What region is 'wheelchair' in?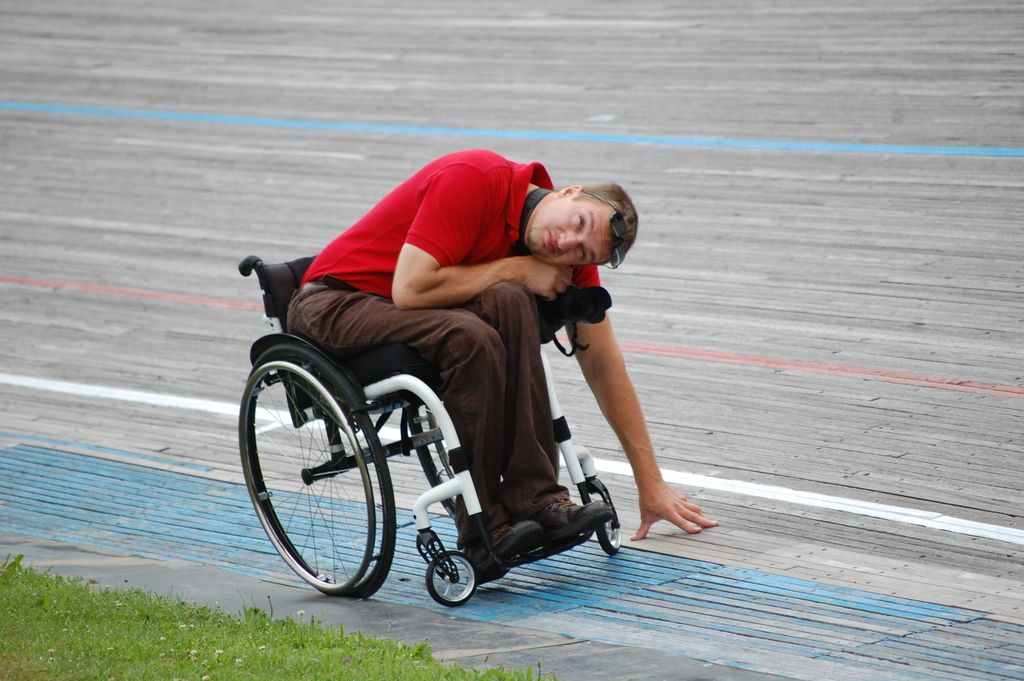
<box>239,253,622,607</box>.
